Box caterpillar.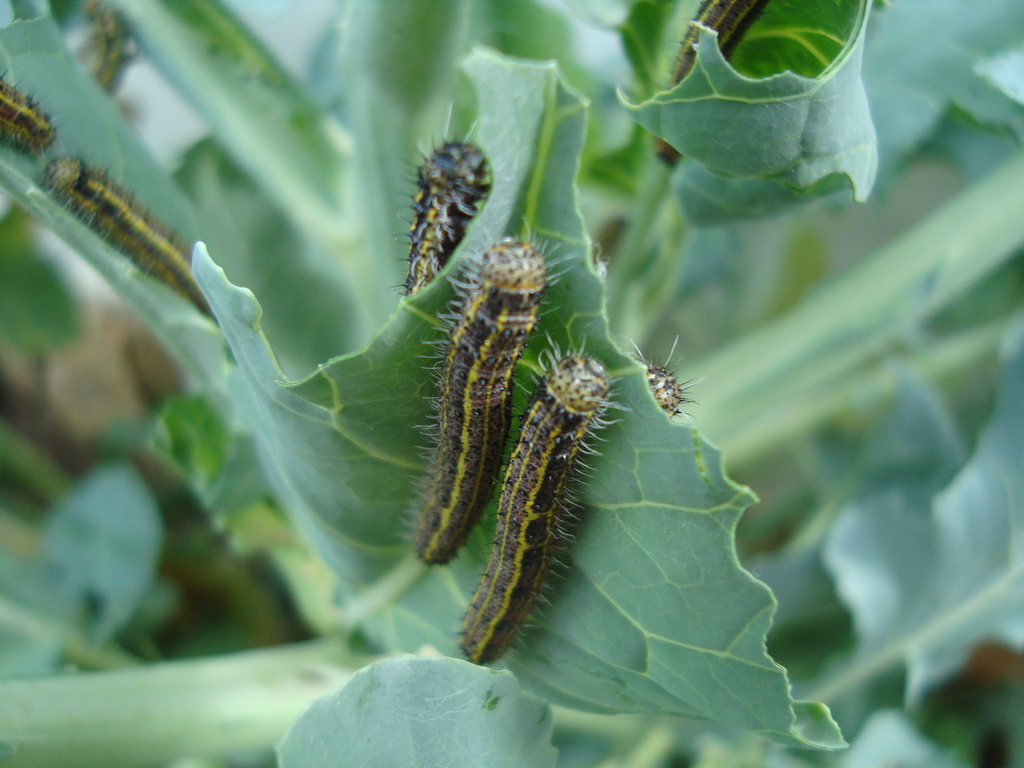
bbox(47, 150, 216, 317).
